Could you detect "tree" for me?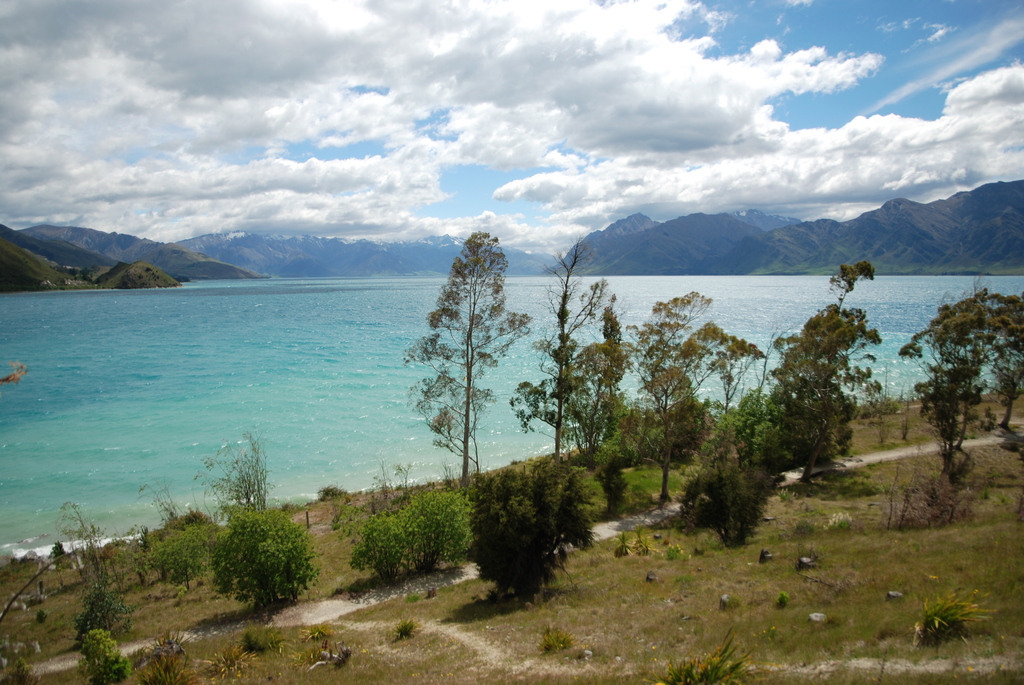
Detection result: <box>778,260,875,459</box>.
